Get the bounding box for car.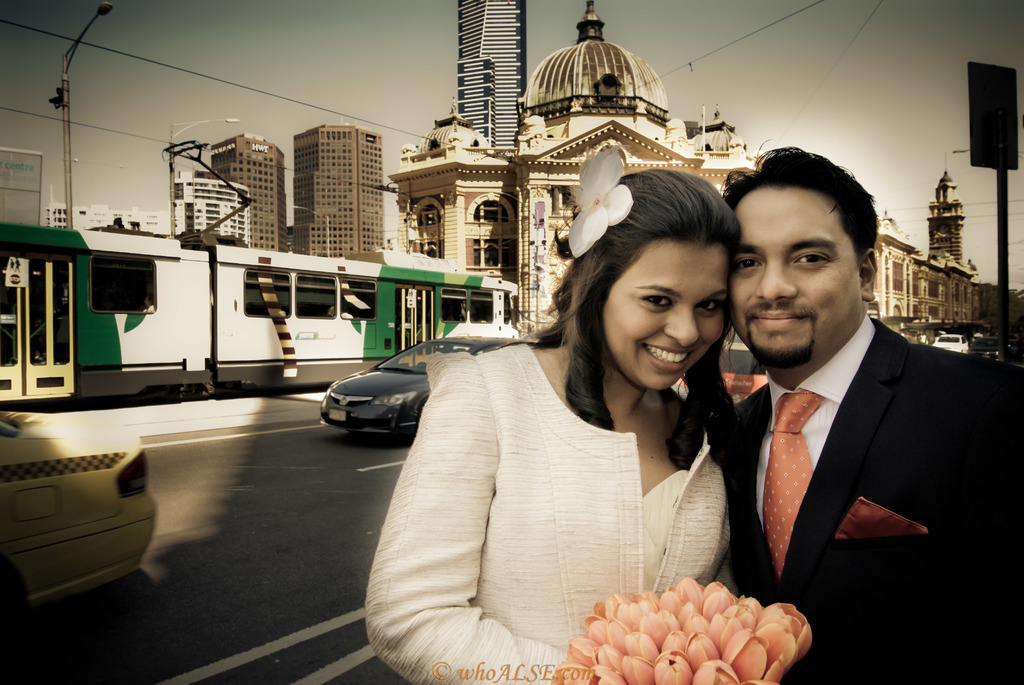
929,331,967,354.
